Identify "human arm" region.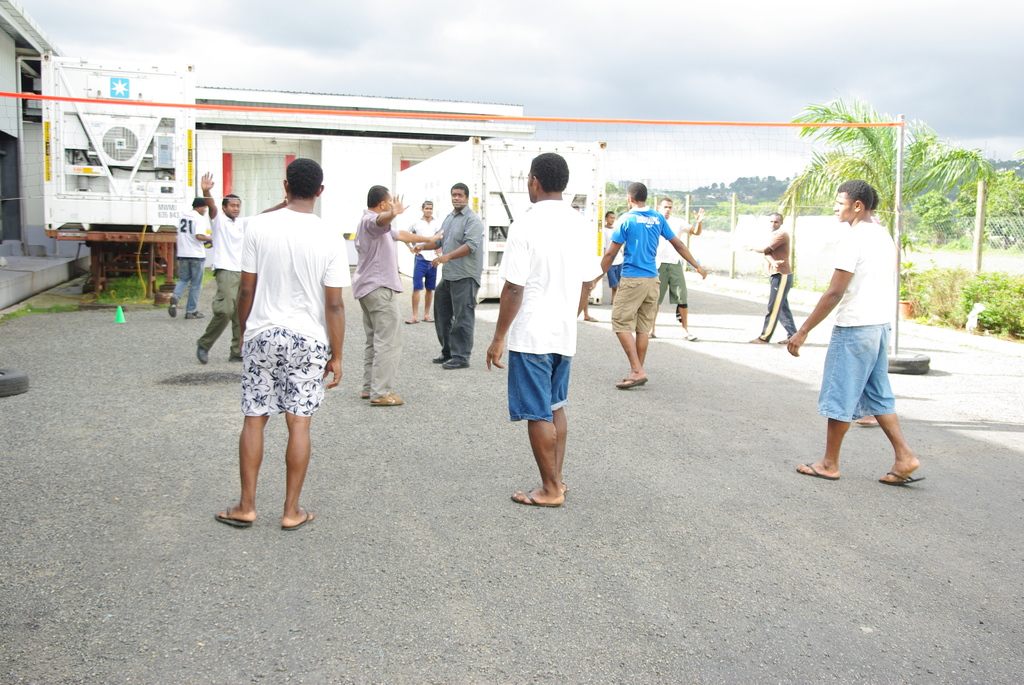
Region: 237 219 257 356.
